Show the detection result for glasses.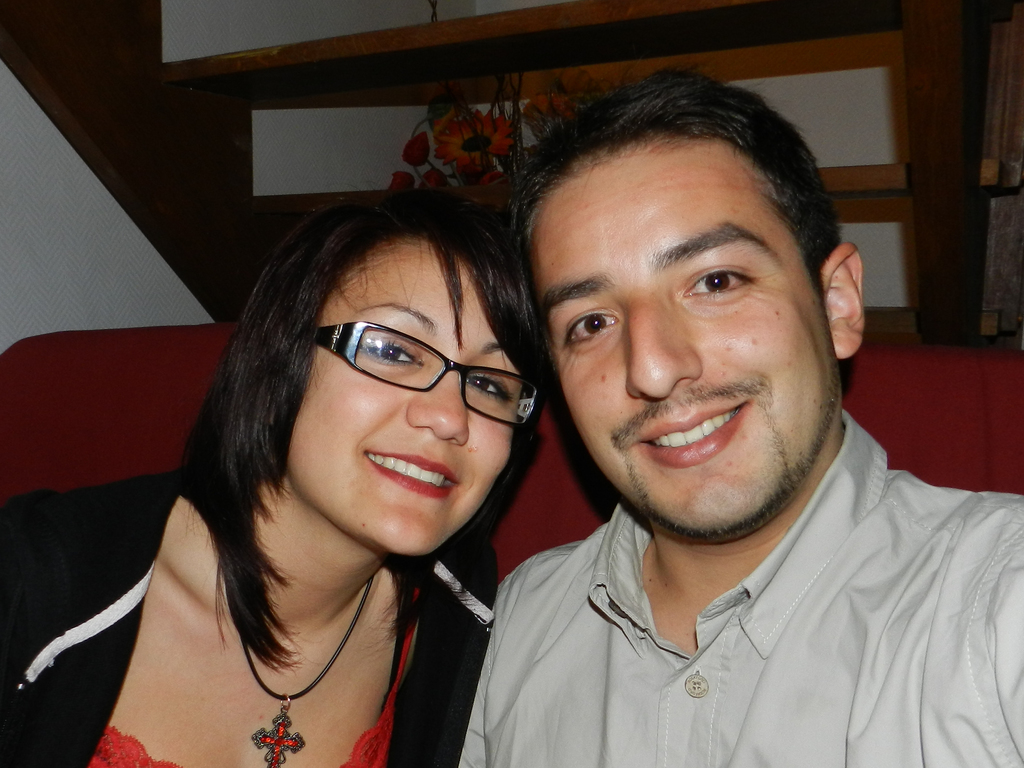
bbox=[311, 317, 551, 433].
